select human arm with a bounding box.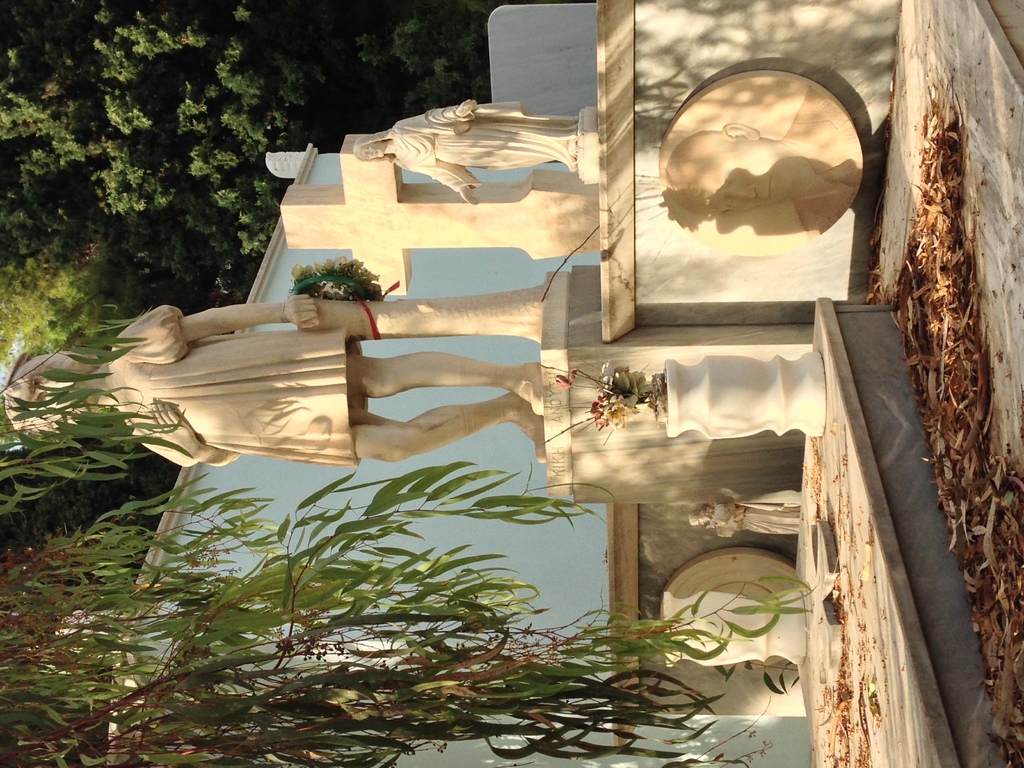
Rect(398, 94, 483, 124).
